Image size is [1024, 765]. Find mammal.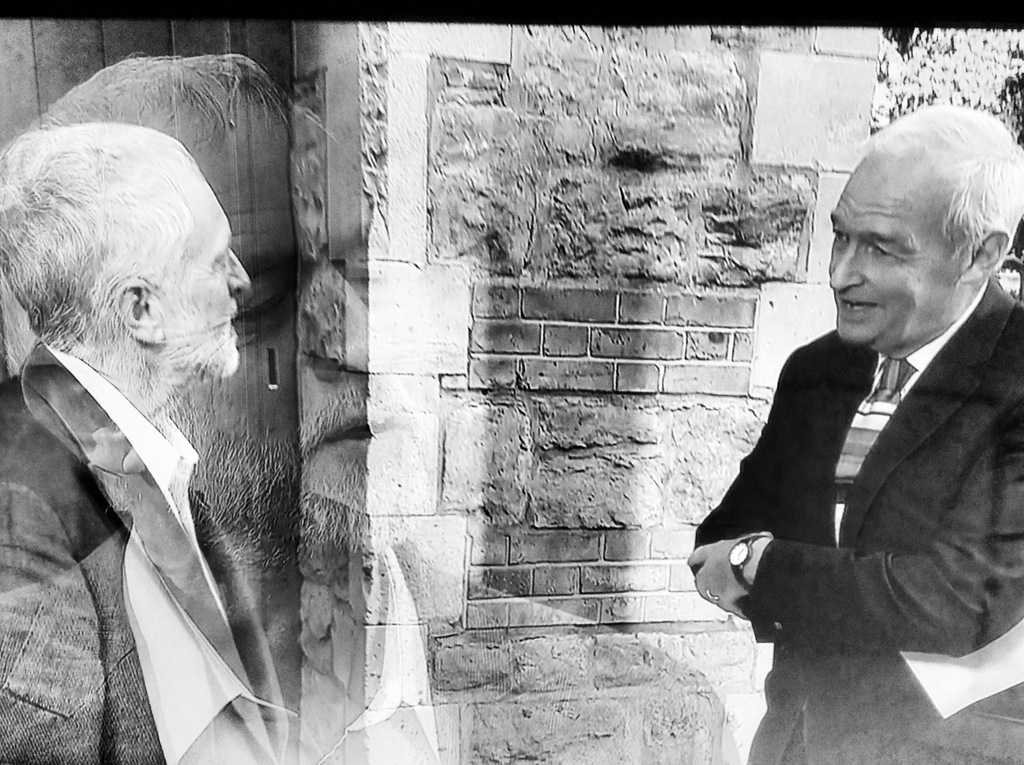
select_region(0, 99, 281, 731).
